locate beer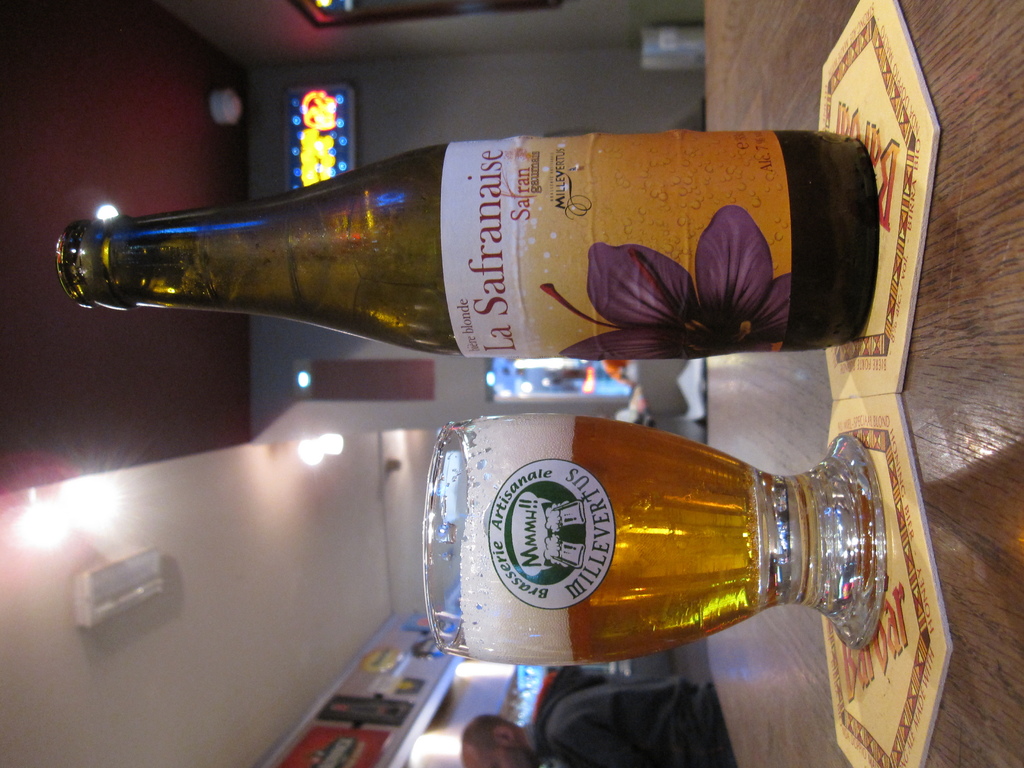
54, 129, 878, 357
